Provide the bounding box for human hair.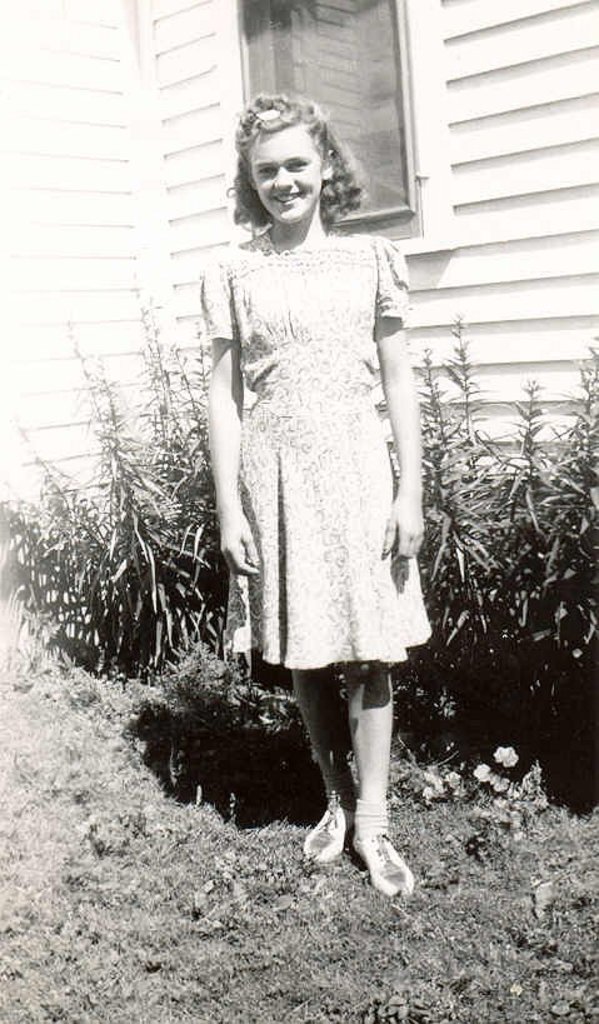
229/88/351/229.
